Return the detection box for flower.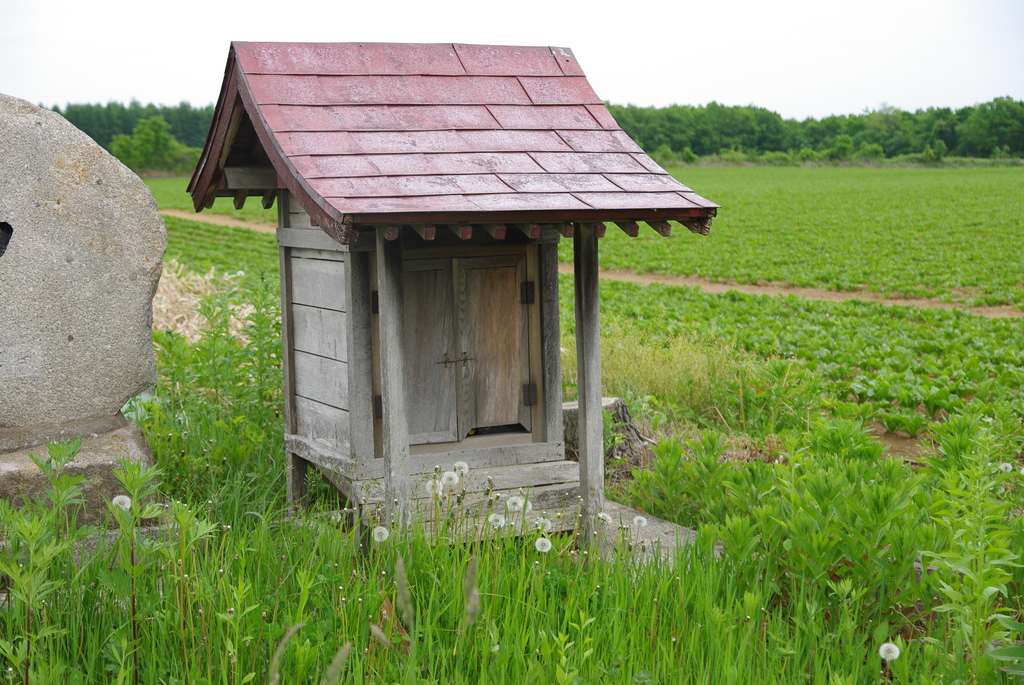
(x1=505, y1=493, x2=520, y2=512).
